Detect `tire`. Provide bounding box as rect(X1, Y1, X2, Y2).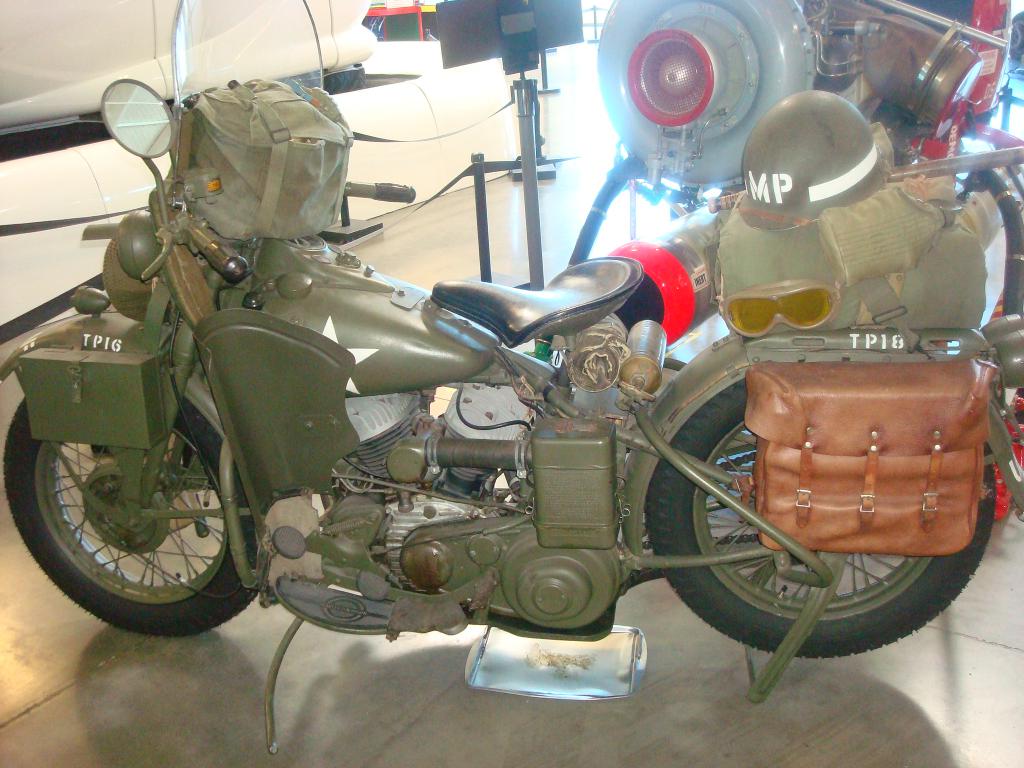
rect(647, 373, 993, 657).
